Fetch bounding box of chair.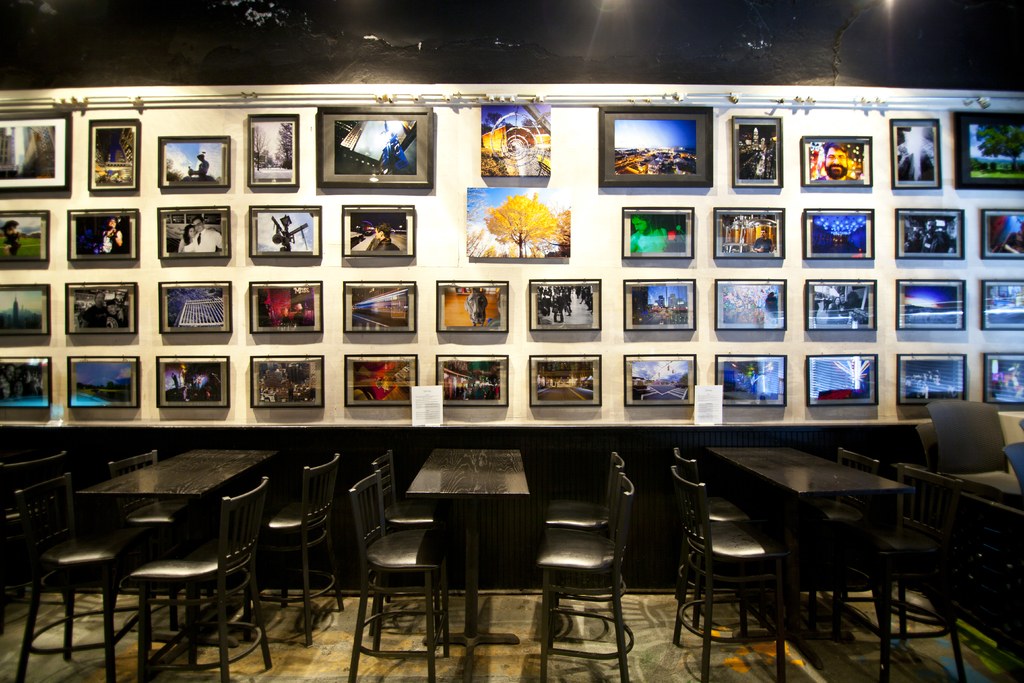
Bbox: [238,449,346,650].
